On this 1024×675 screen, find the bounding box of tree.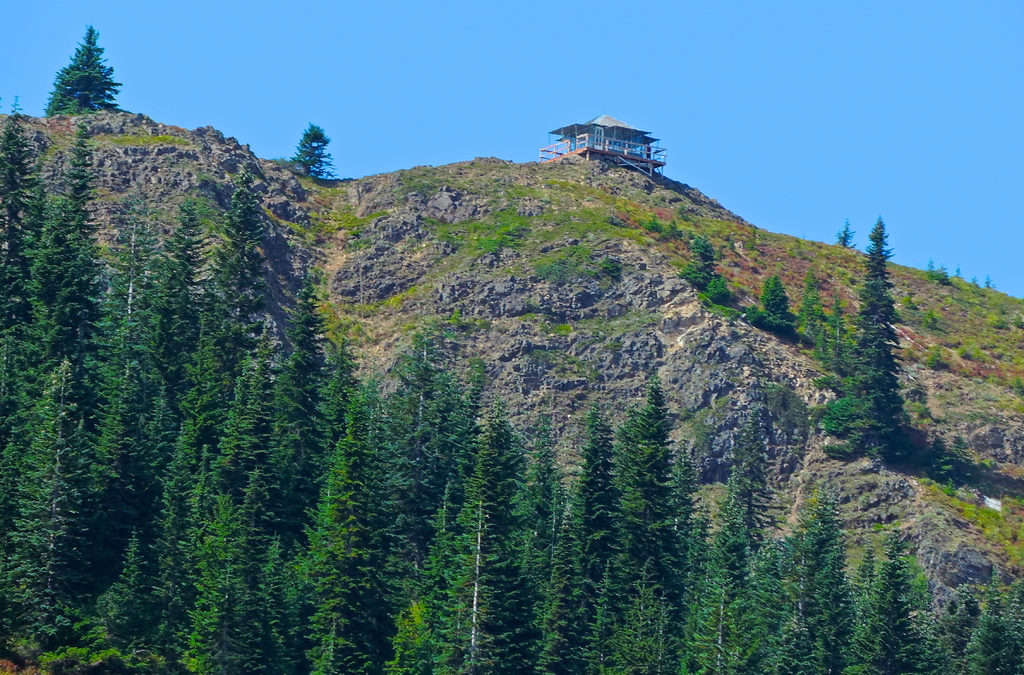
Bounding box: <region>981, 273, 997, 290</region>.
